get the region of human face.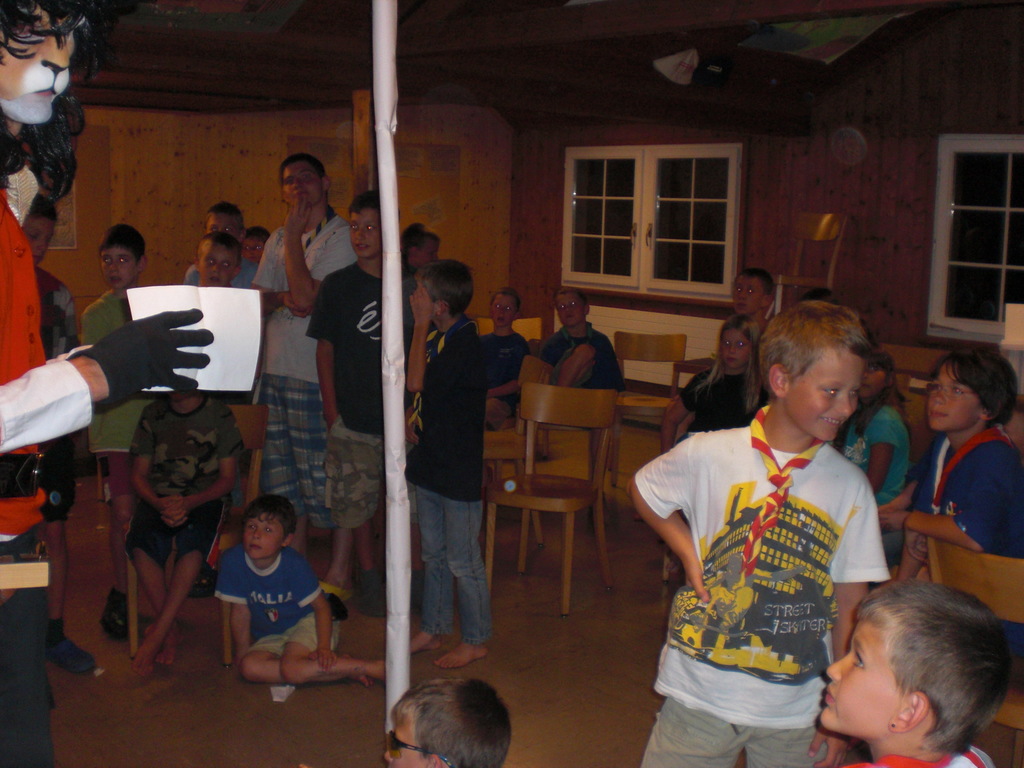
[x1=932, y1=375, x2=980, y2=435].
